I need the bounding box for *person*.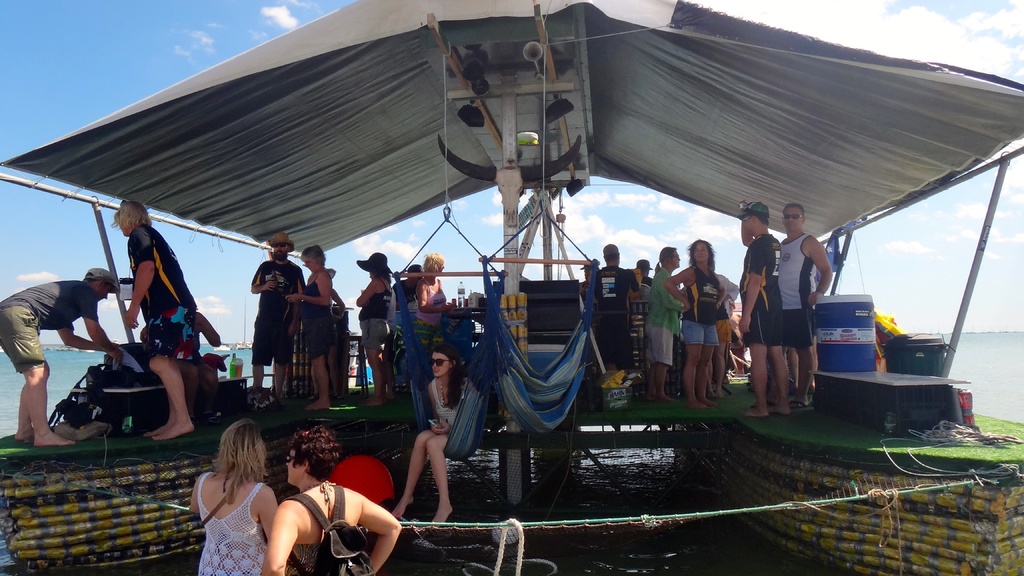
Here it is: (279,241,333,403).
